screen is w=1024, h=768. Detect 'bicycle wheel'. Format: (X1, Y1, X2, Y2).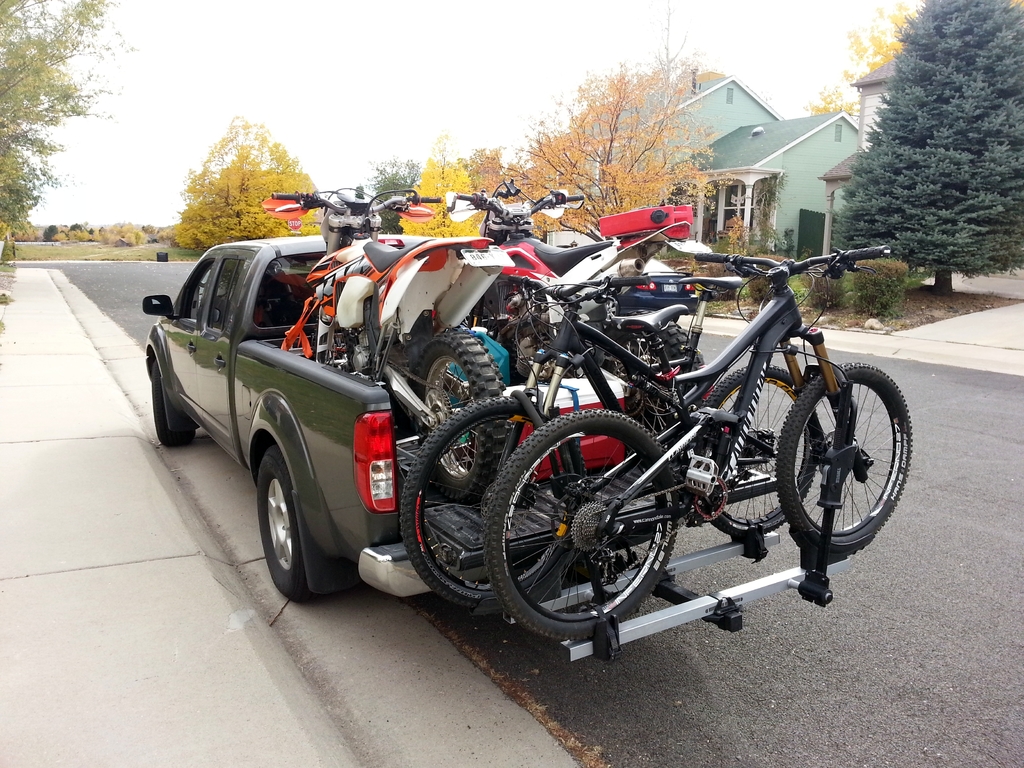
(694, 365, 825, 536).
